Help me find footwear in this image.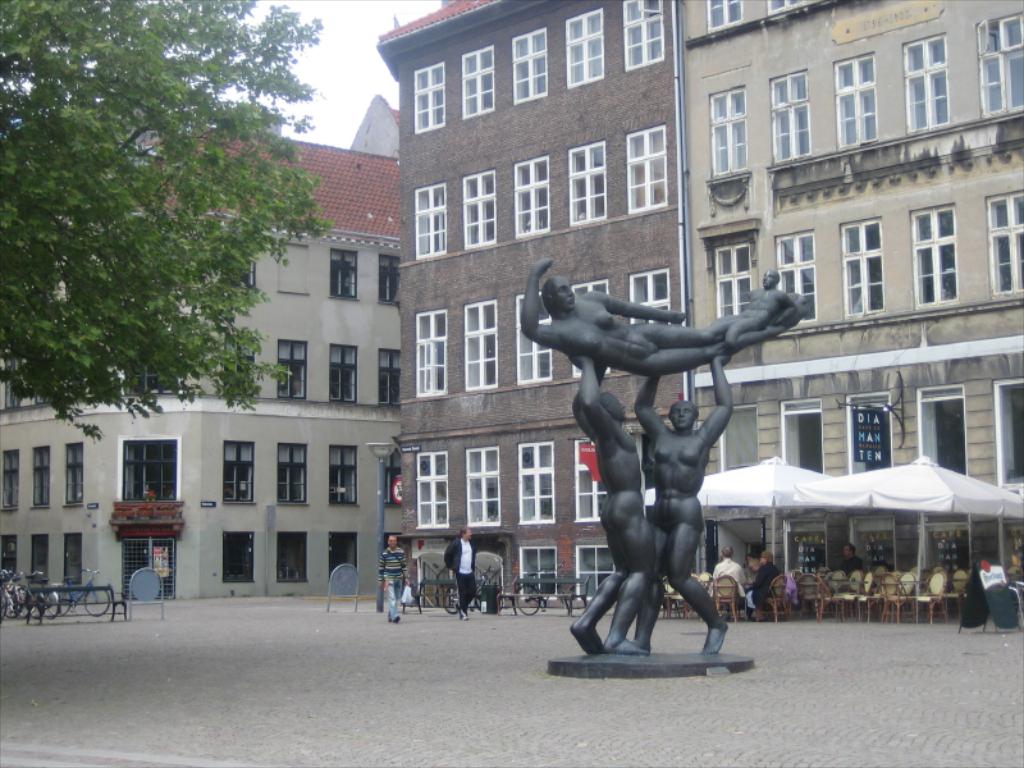
Found it: pyautogui.locateOnScreen(387, 613, 399, 626).
